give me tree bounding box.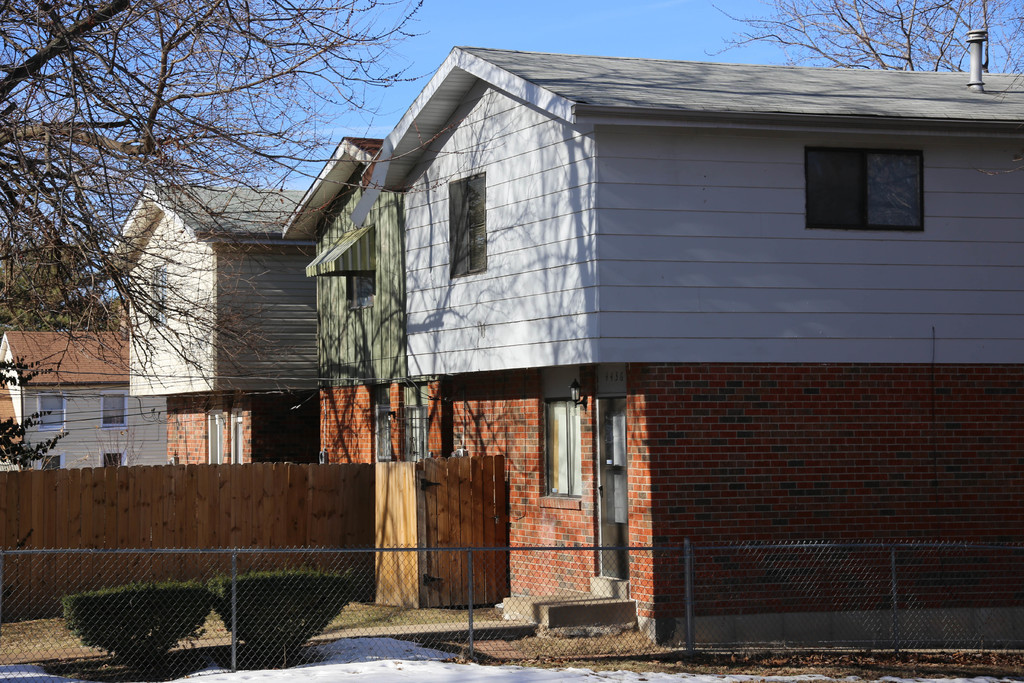
[701,0,1023,74].
